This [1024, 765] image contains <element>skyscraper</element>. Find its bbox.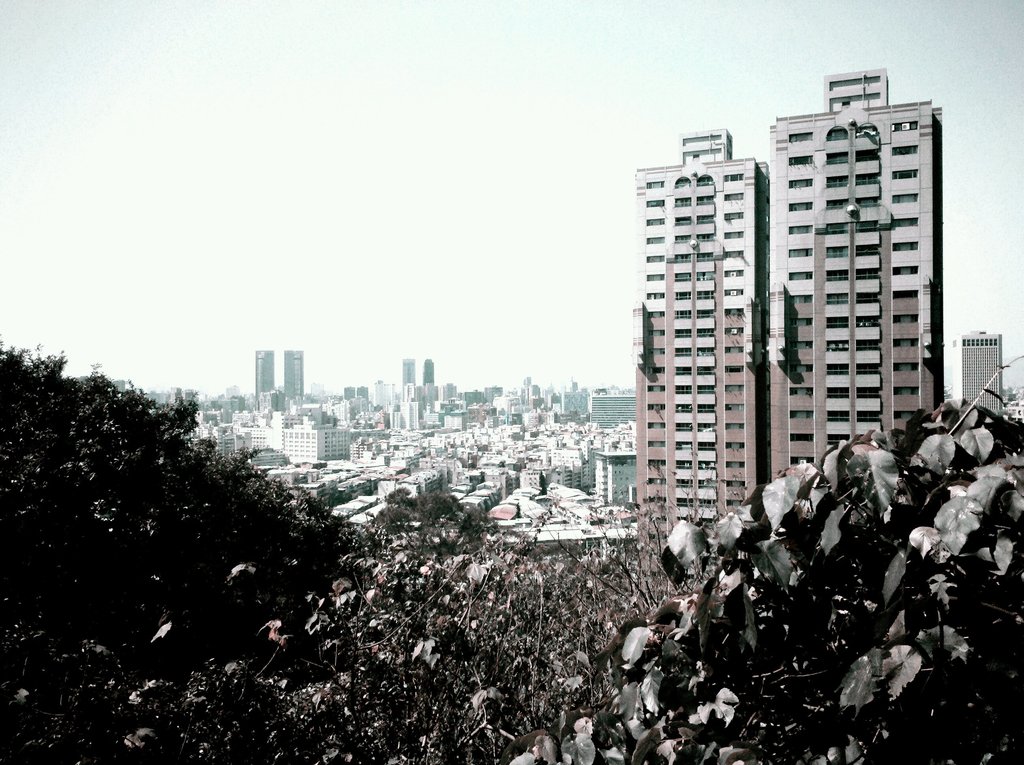
(632, 117, 772, 553).
